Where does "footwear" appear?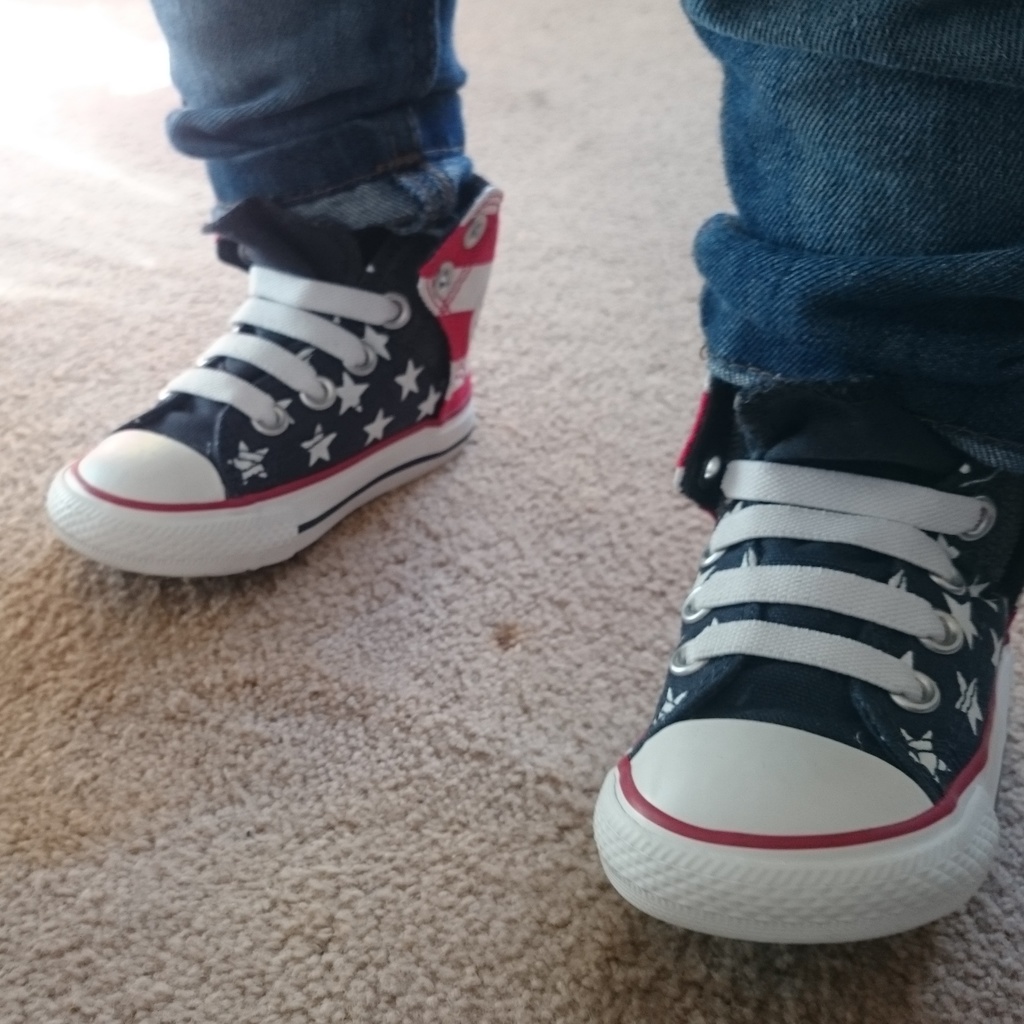
Appears at bbox=[596, 366, 1023, 938].
